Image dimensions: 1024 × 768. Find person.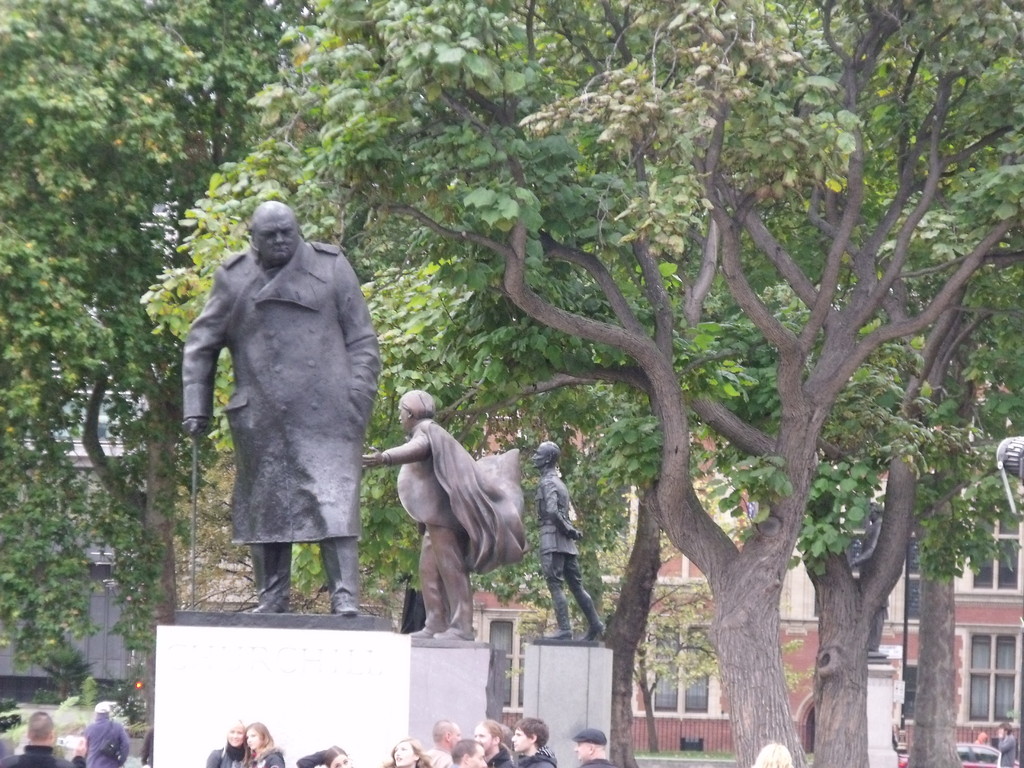
(left=572, top=726, right=619, bottom=767).
